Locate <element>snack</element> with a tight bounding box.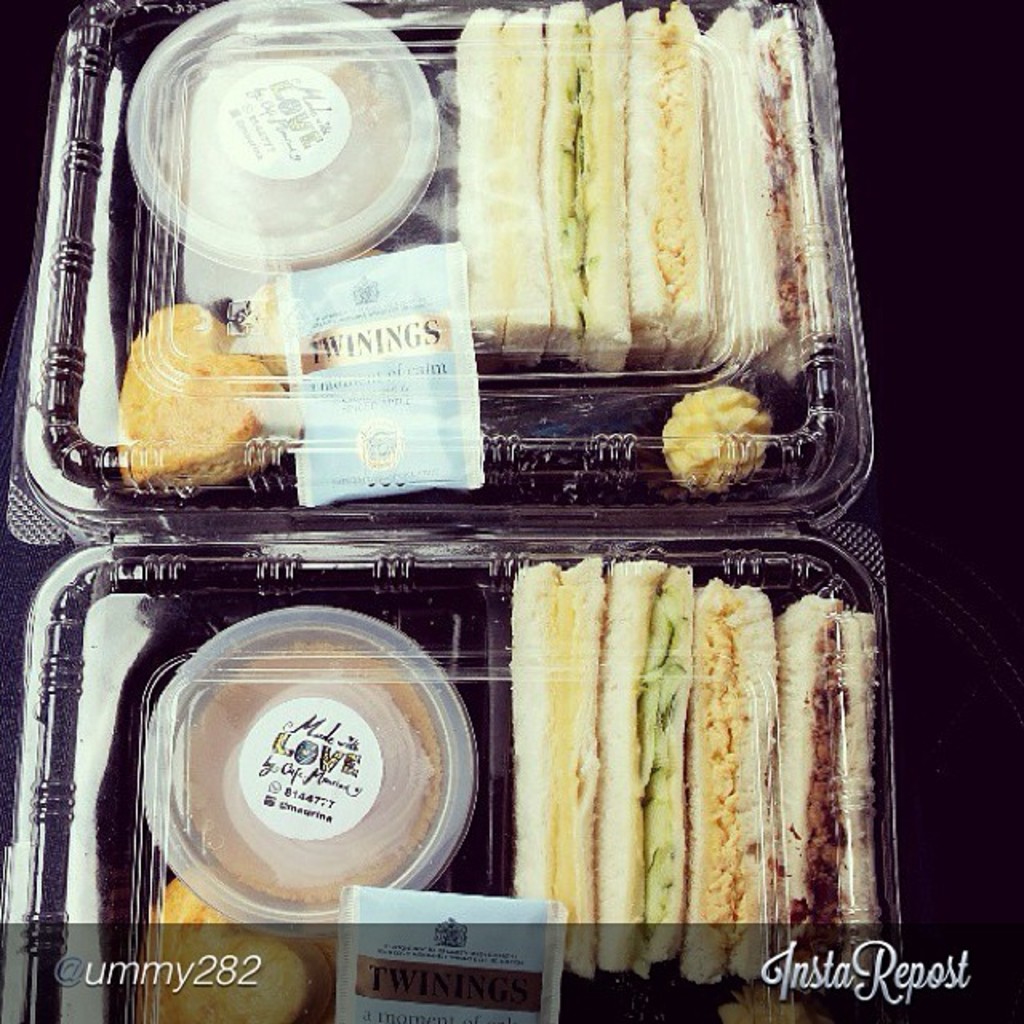
box=[659, 384, 792, 499].
